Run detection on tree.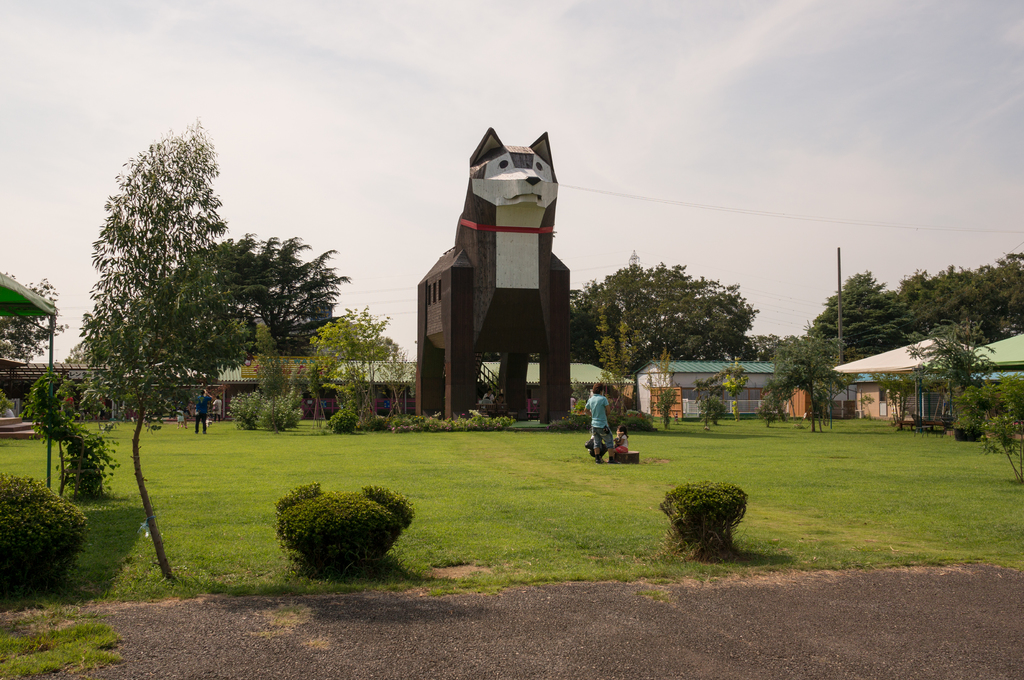
Result: detection(294, 353, 336, 428).
